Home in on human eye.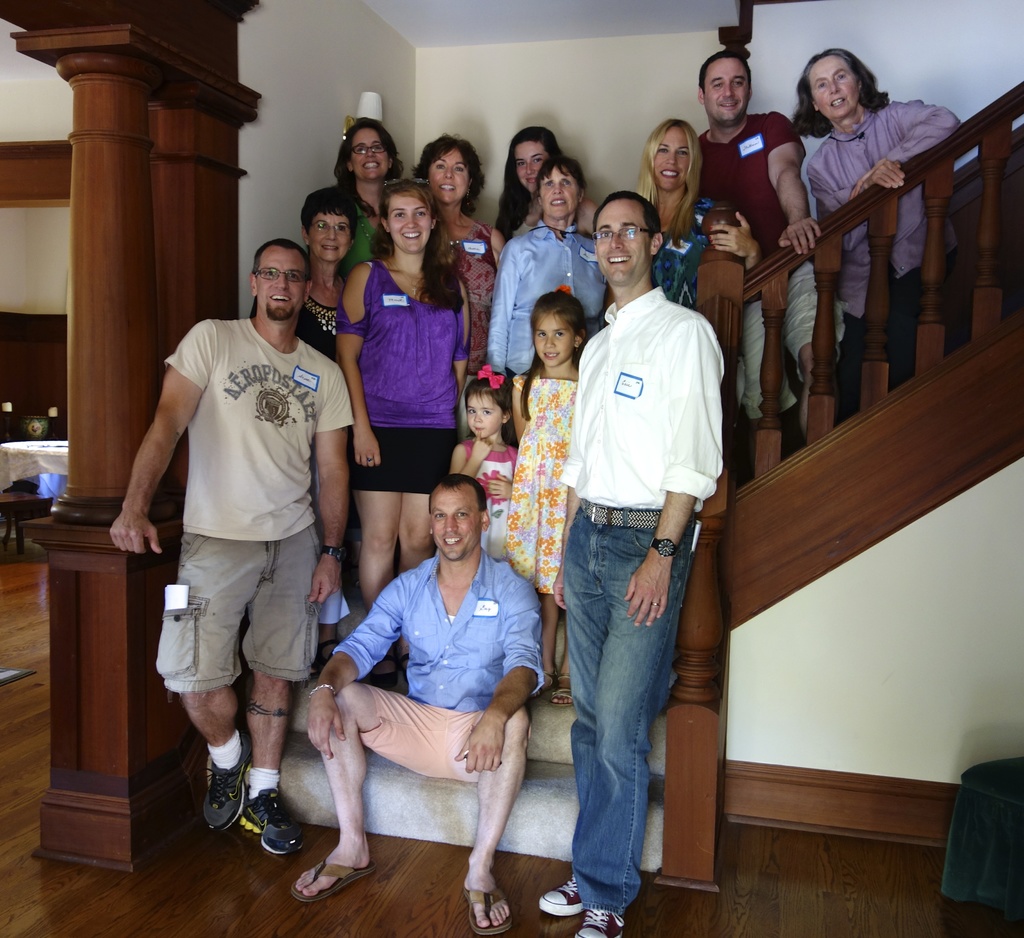
Homed in at pyautogui.locateOnScreen(412, 204, 431, 220).
